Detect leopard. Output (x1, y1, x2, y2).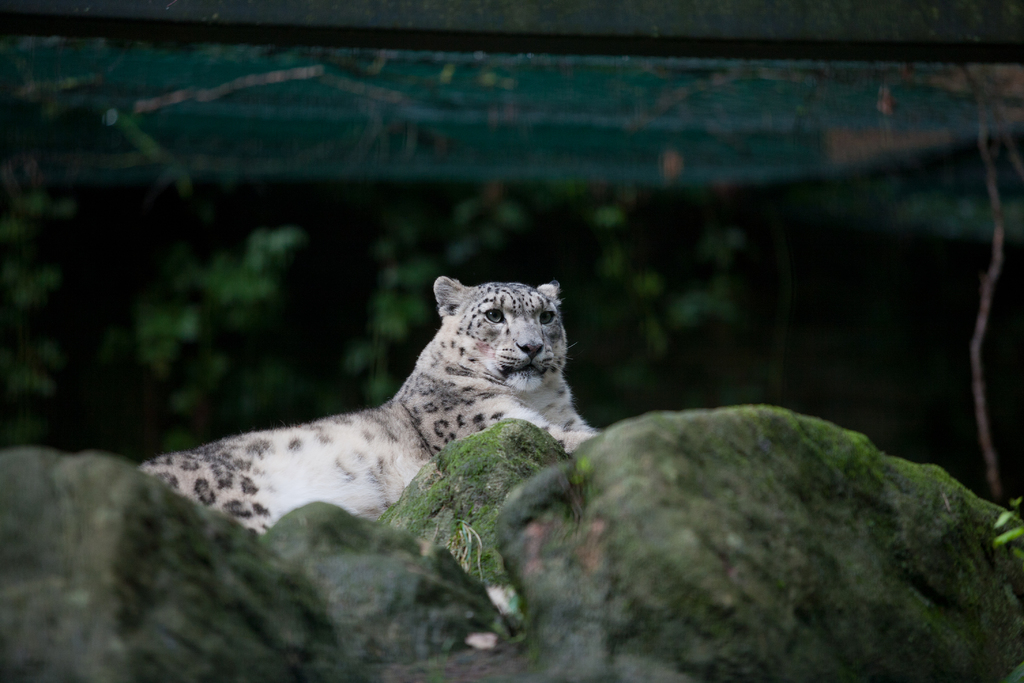
(136, 276, 612, 537).
